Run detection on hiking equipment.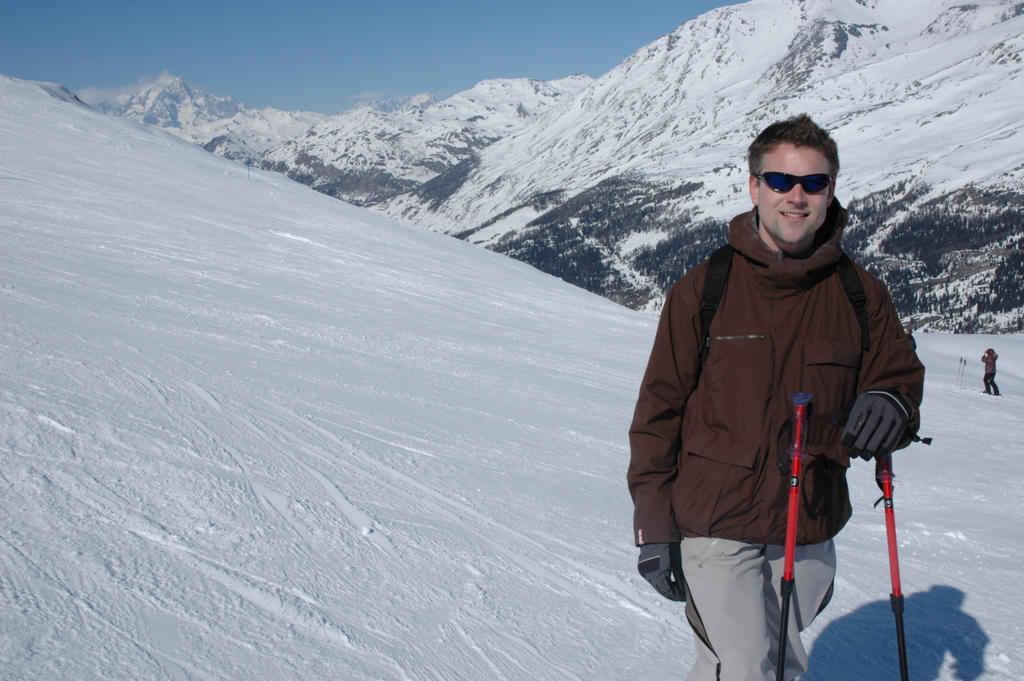
Result: crop(689, 244, 880, 373).
